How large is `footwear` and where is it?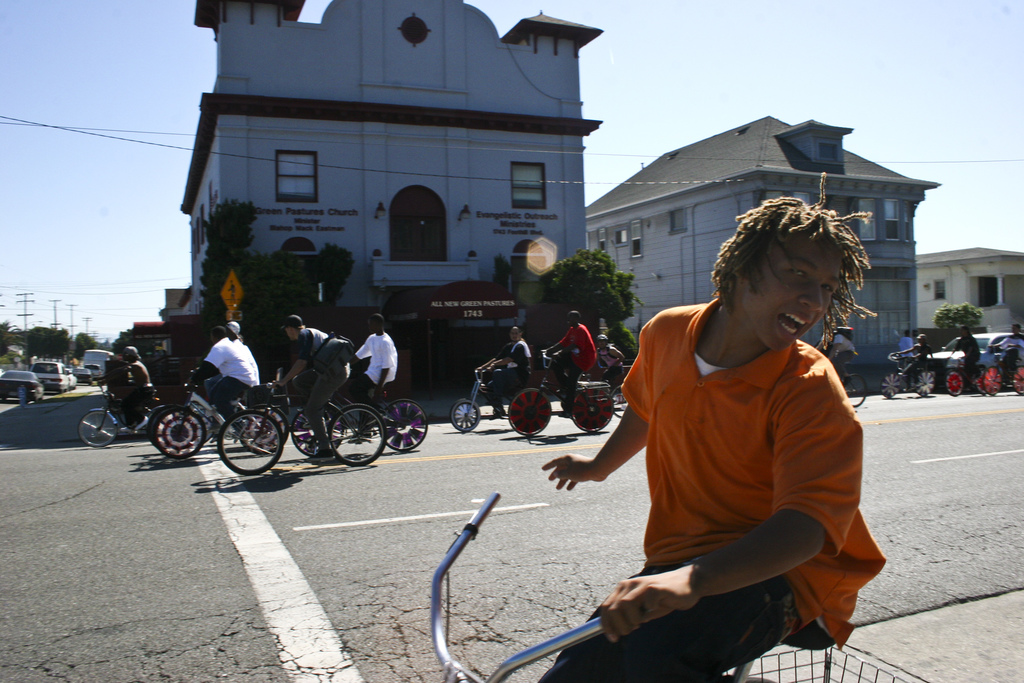
Bounding box: bbox=[307, 448, 337, 463].
